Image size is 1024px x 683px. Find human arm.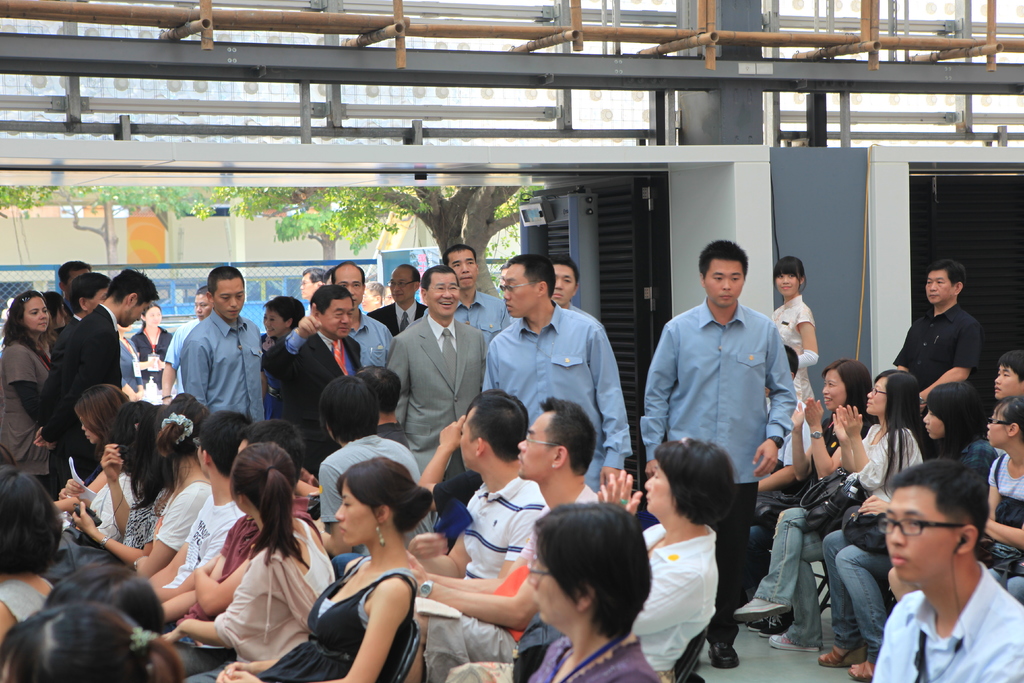
<box>53,304,112,472</box>.
